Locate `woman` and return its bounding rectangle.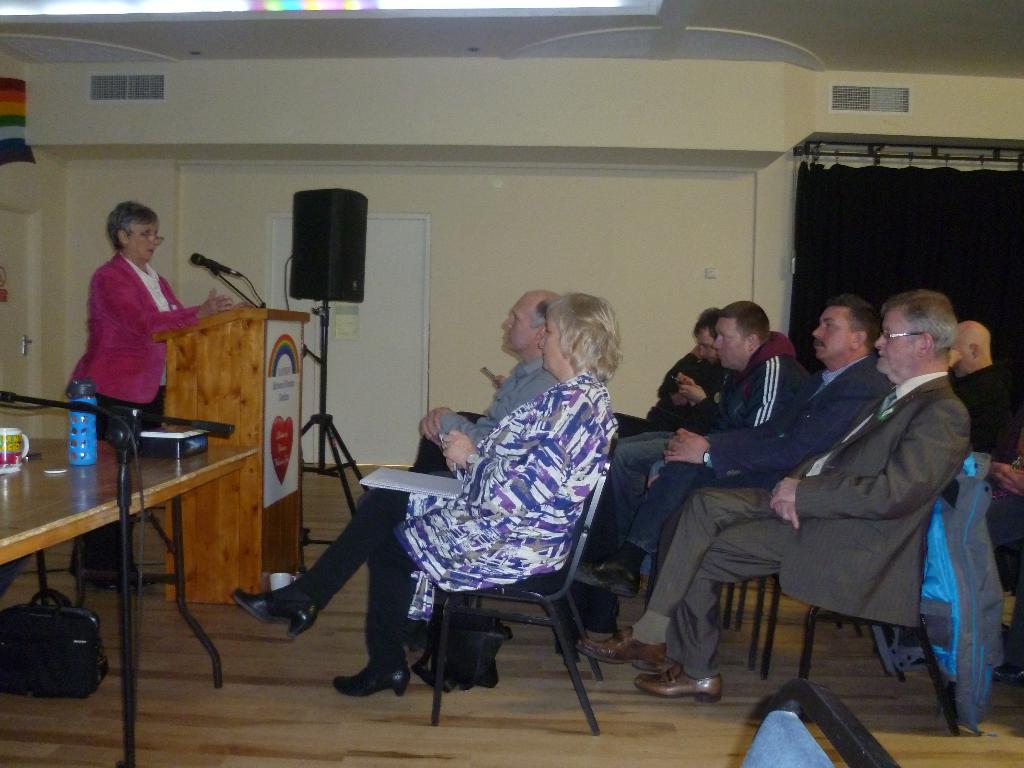
[x1=227, y1=292, x2=621, y2=694].
